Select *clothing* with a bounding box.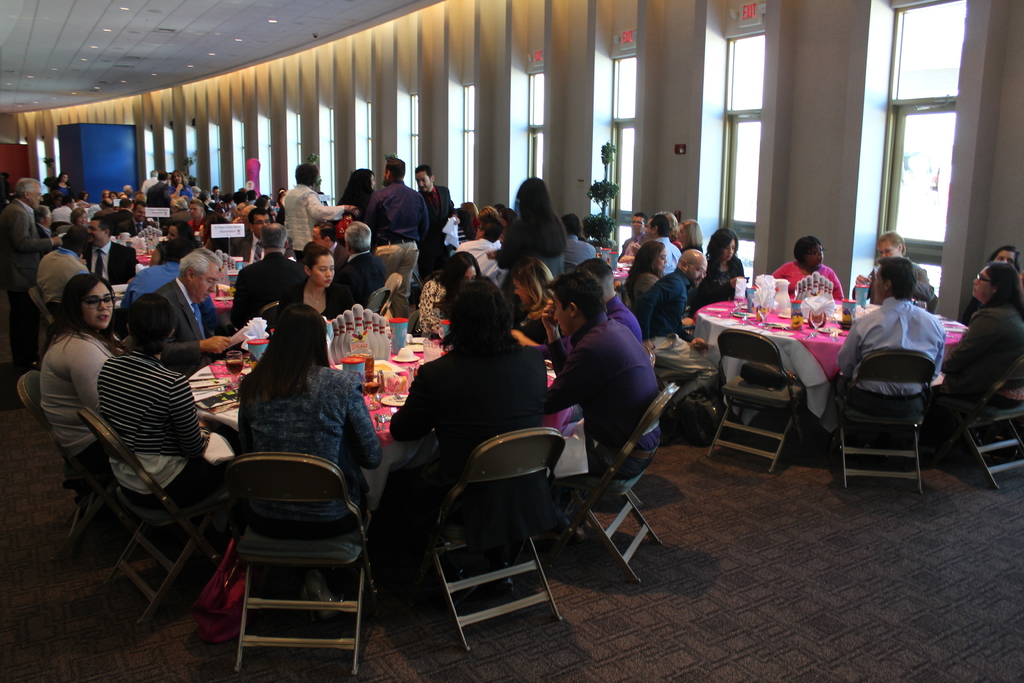
<bbox>653, 234, 677, 268</bbox>.
